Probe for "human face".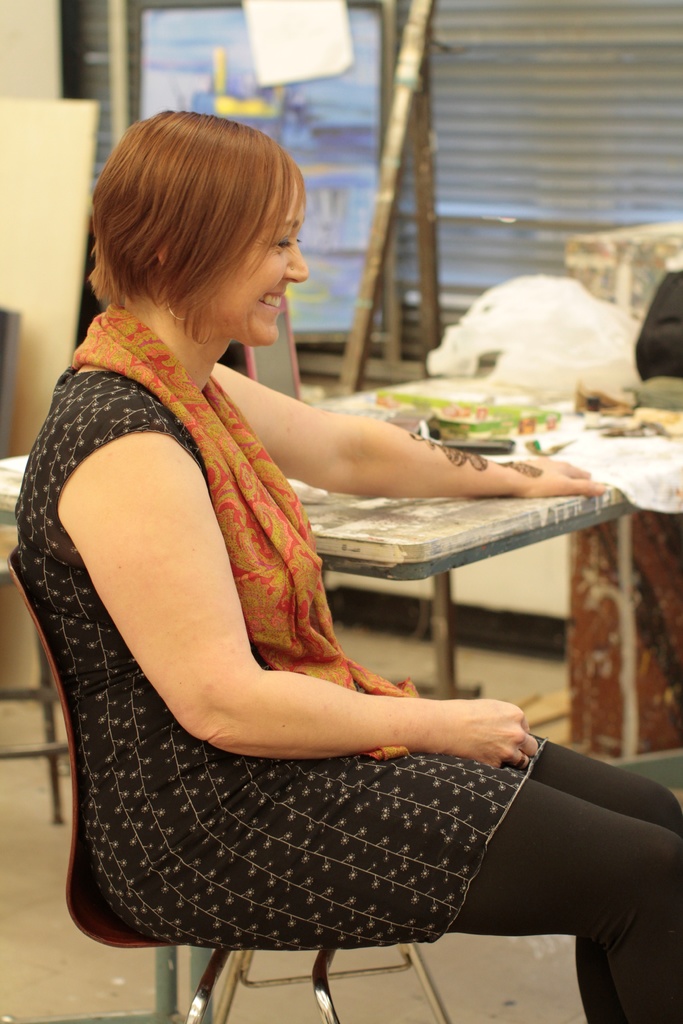
Probe result: 210:182:308:349.
